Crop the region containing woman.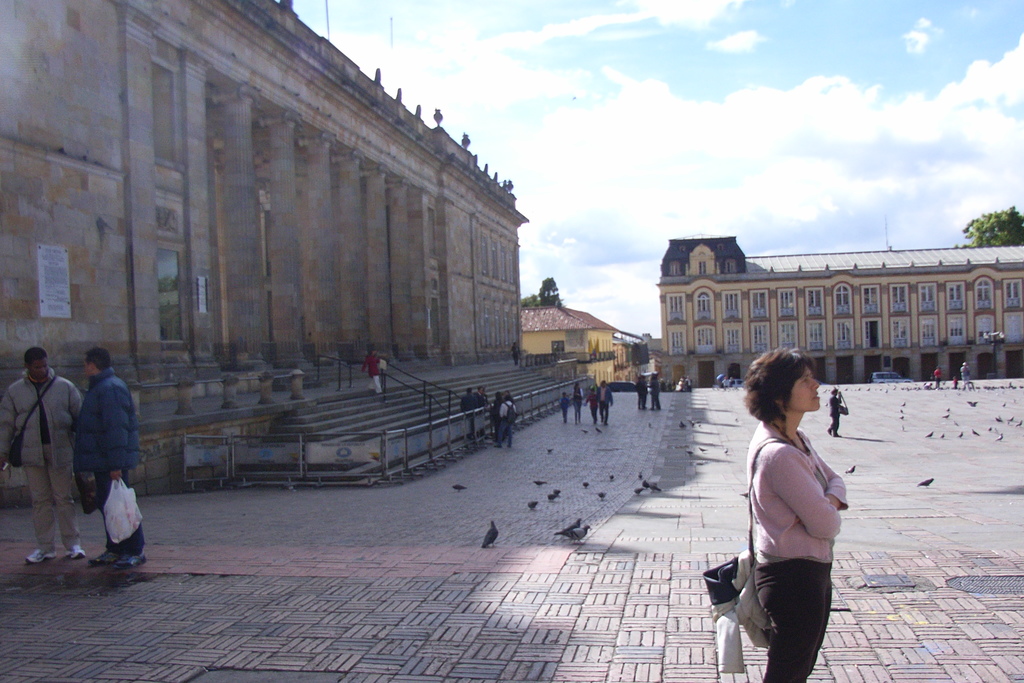
Crop region: rect(486, 389, 503, 443).
